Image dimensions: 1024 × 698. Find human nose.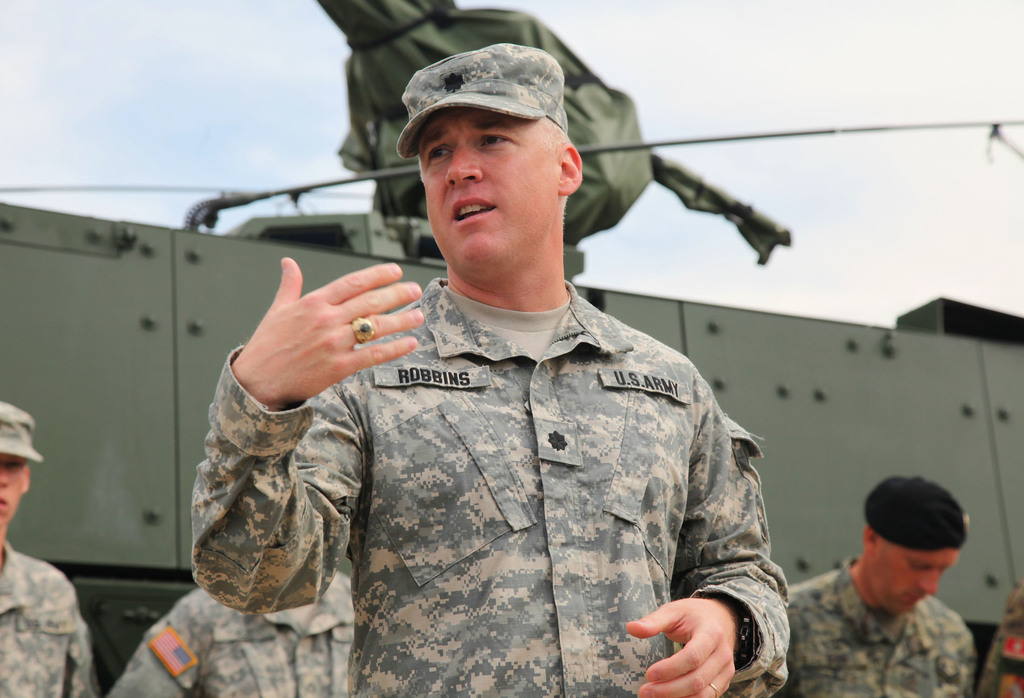
[444, 145, 482, 188].
